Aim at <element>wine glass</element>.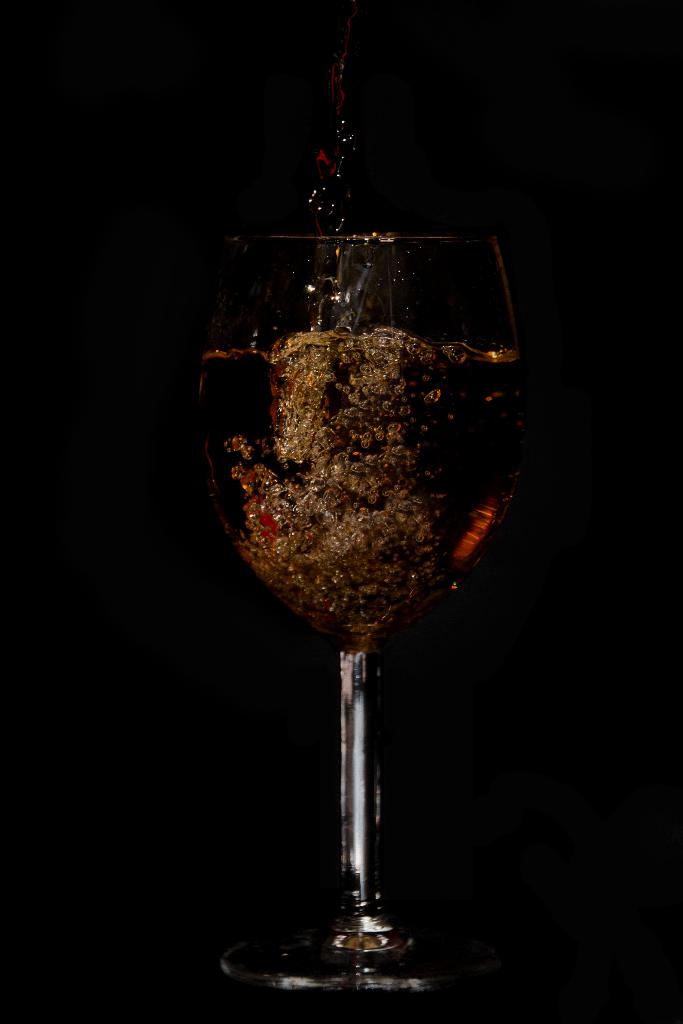
Aimed at (193,229,525,991).
